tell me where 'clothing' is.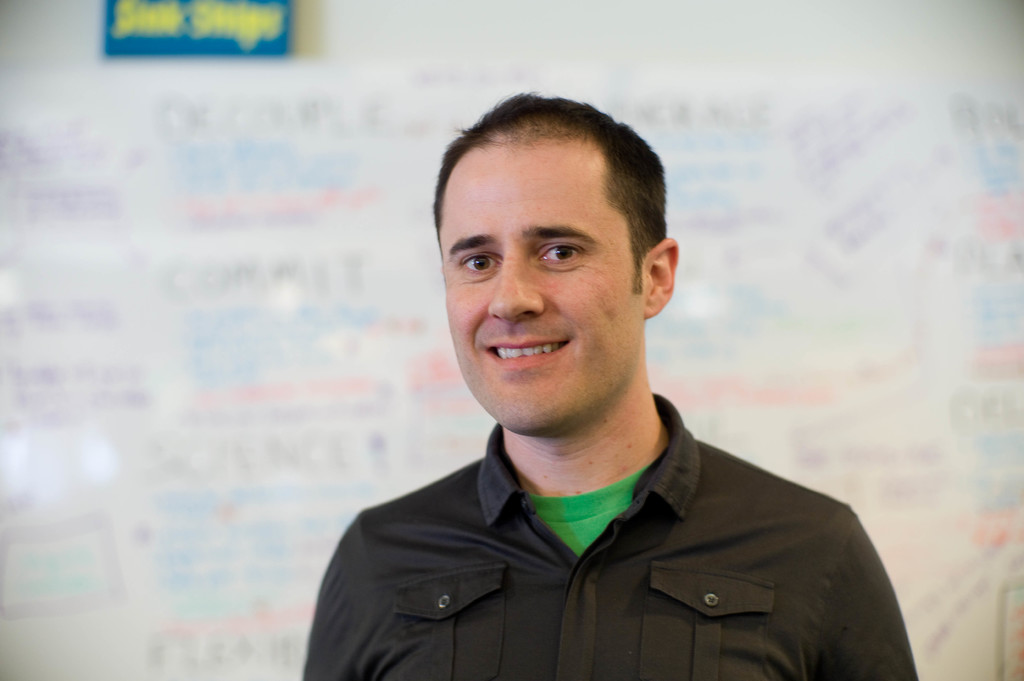
'clothing' is at [304,417,927,680].
